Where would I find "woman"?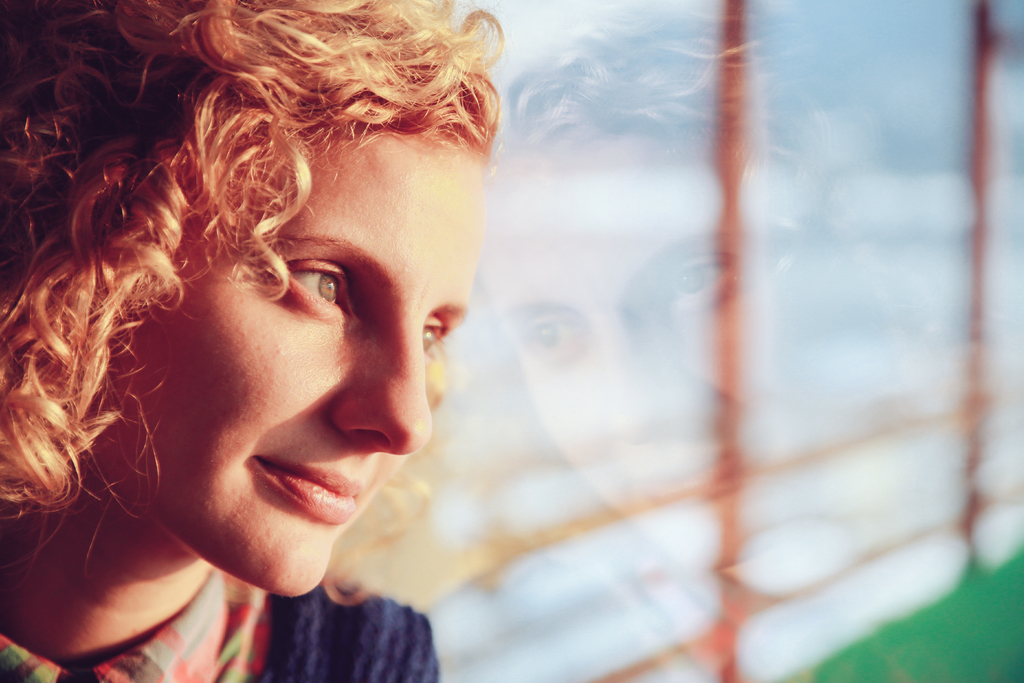
At 0 0 504 682.
